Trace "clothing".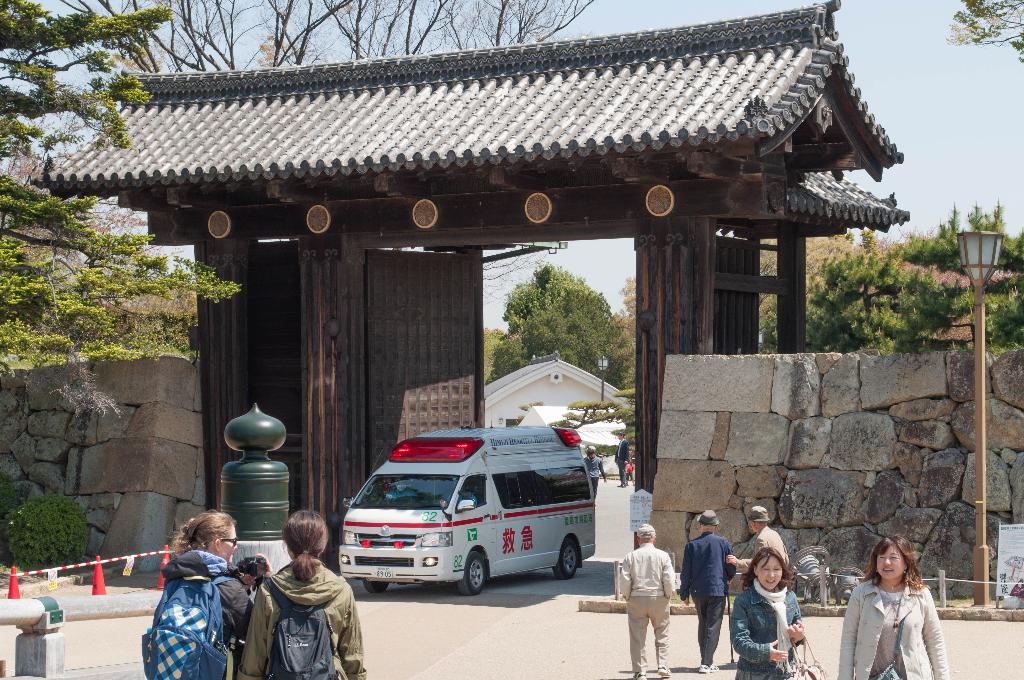
Traced to left=234, top=558, right=372, bottom=679.
